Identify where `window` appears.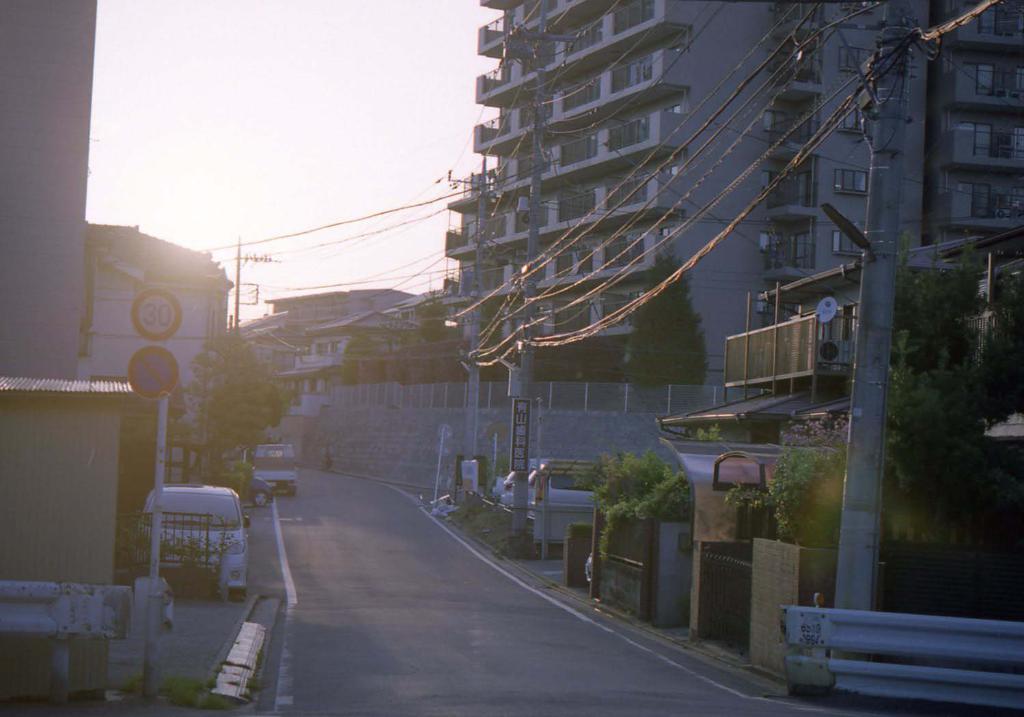
Appears at Rect(833, 171, 870, 193).
